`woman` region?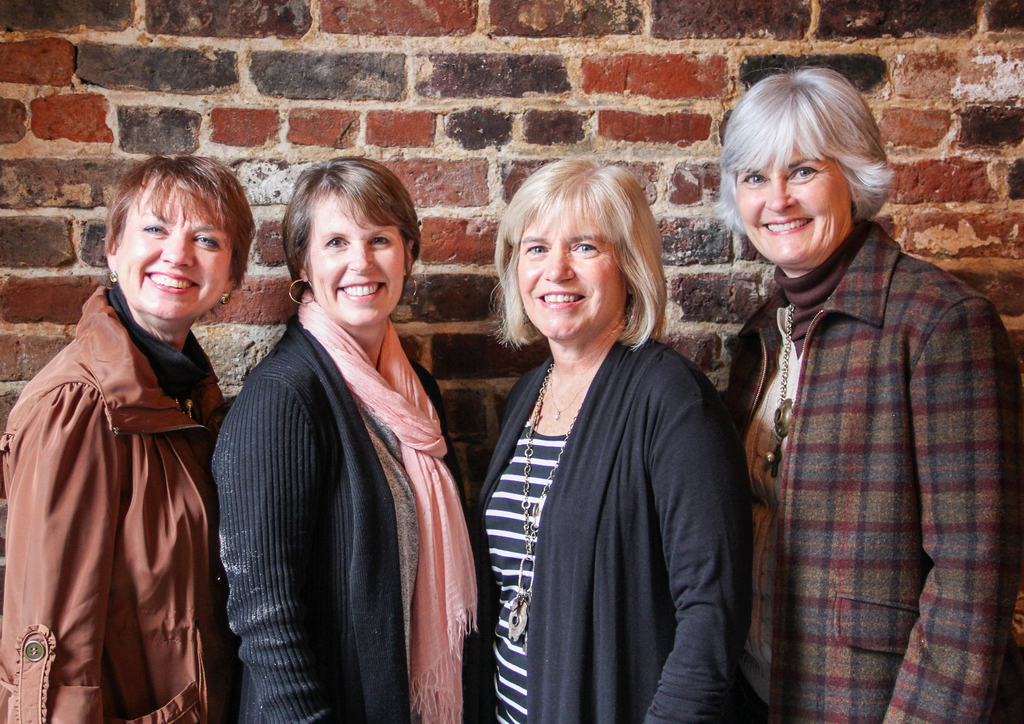
x1=211, y1=156, x2=500, y2=723
